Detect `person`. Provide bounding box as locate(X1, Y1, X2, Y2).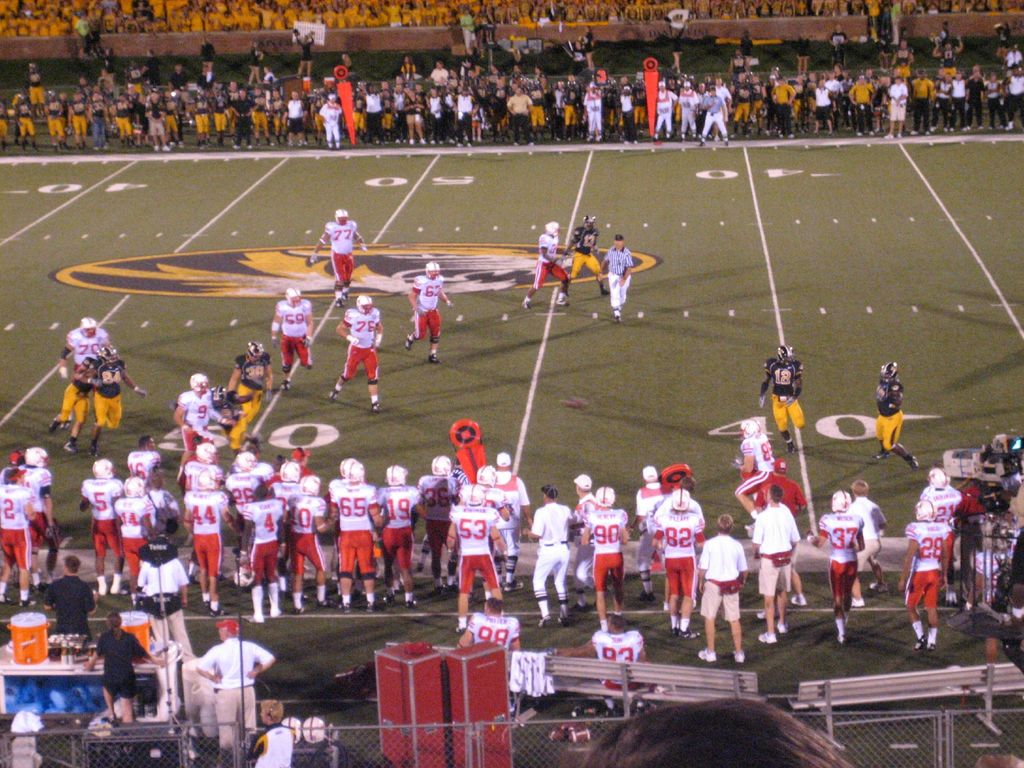
locate(265, 460, 301, 507).
